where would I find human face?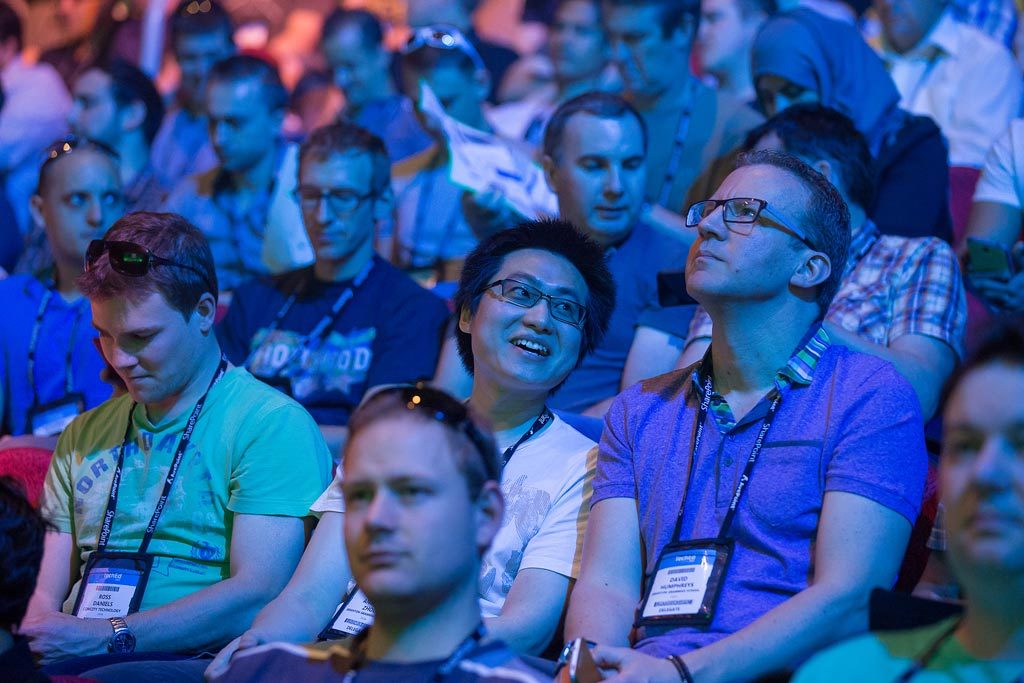
At [left=942, top=357, right=1022, bottom=570].
